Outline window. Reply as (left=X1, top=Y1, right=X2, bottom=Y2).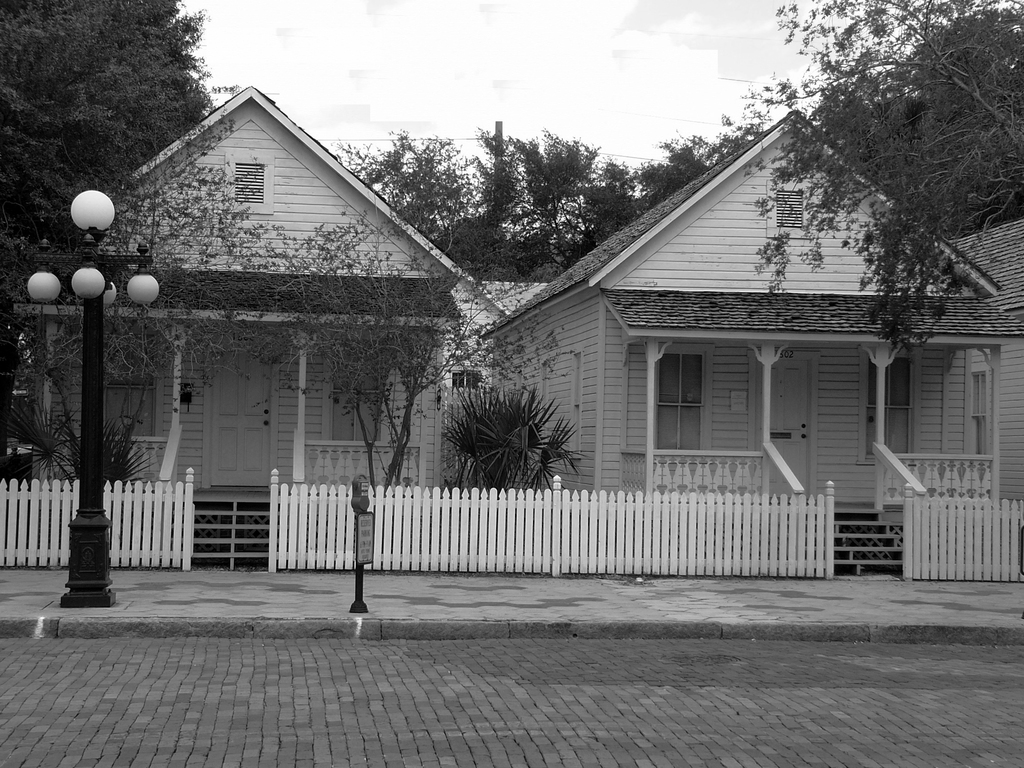
(left=108, top=346, right=154, bottom=444).
